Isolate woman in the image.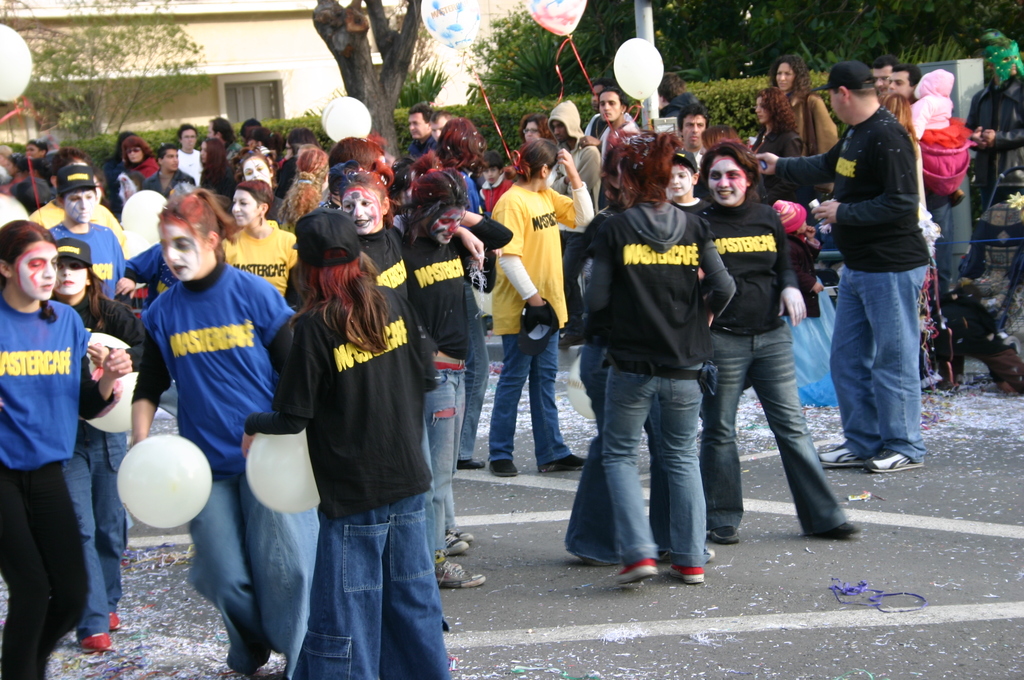
Isolated region: (404,179,493,592).
